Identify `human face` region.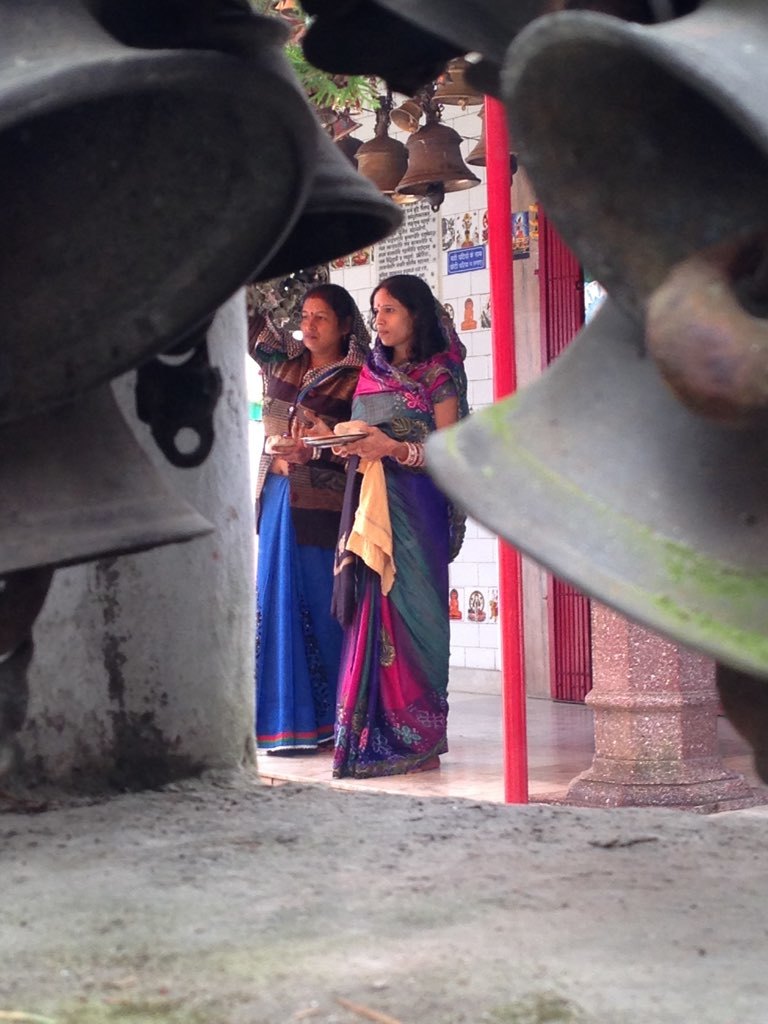
Region: rect(299, 297, 338, 350).
